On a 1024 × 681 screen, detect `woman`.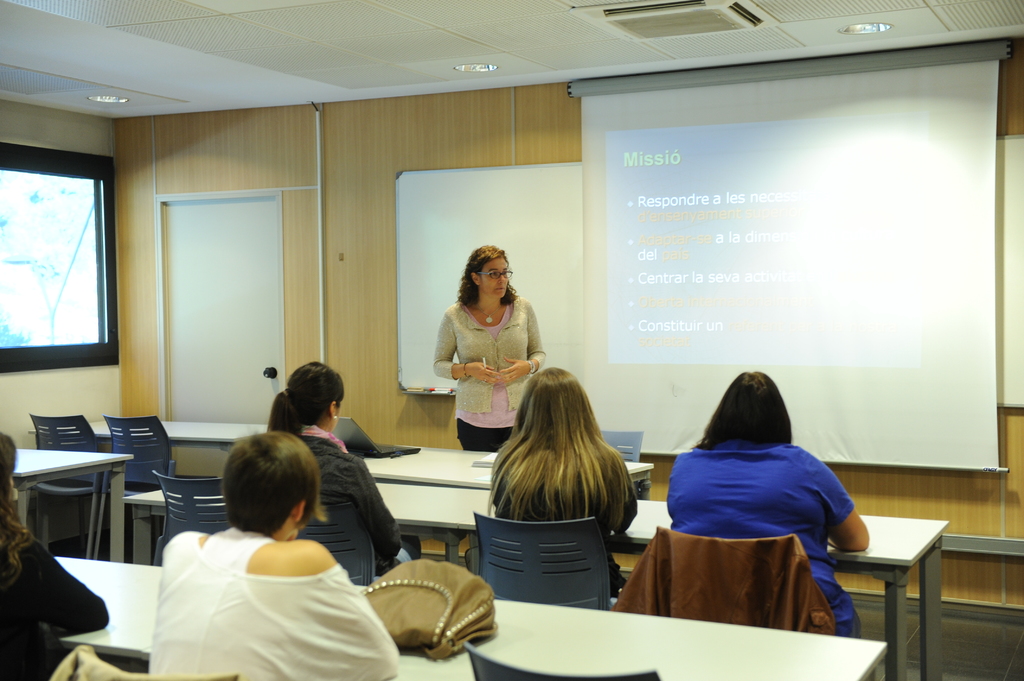
crop(421, 252, 549, 463).
